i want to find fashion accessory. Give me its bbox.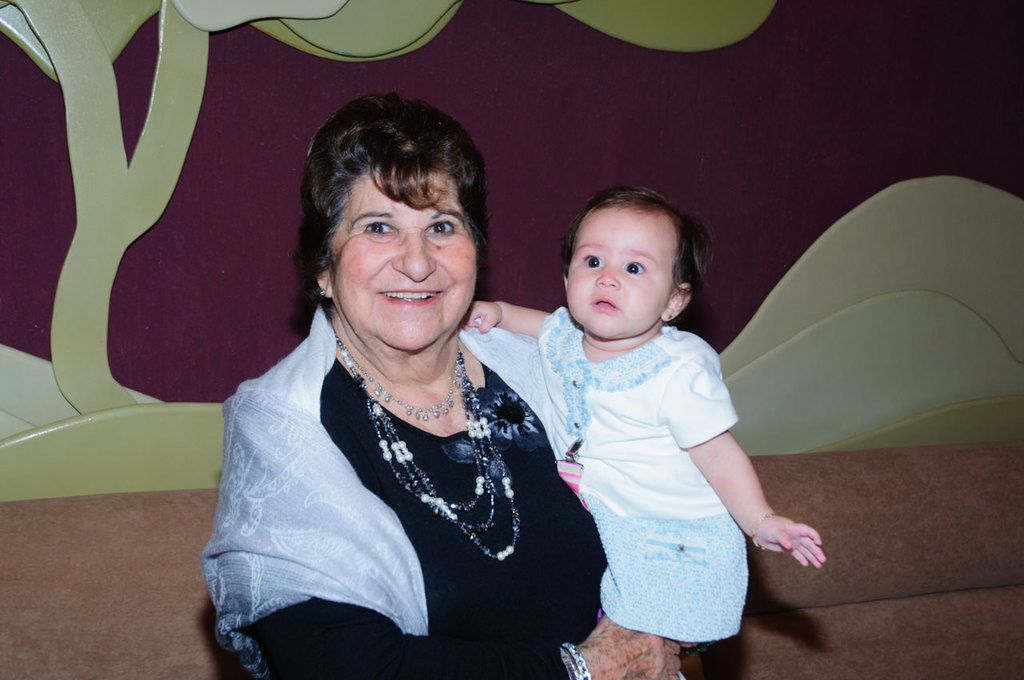
region(335, 340, 519, 561).
